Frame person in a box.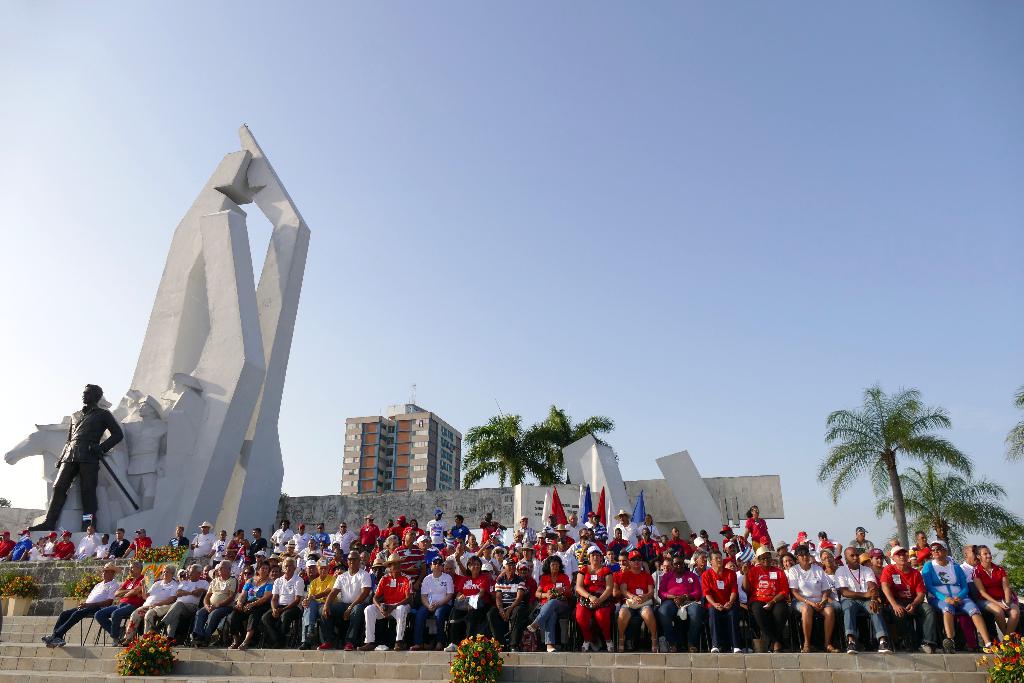
BBox(800, 533, 845, 658).
